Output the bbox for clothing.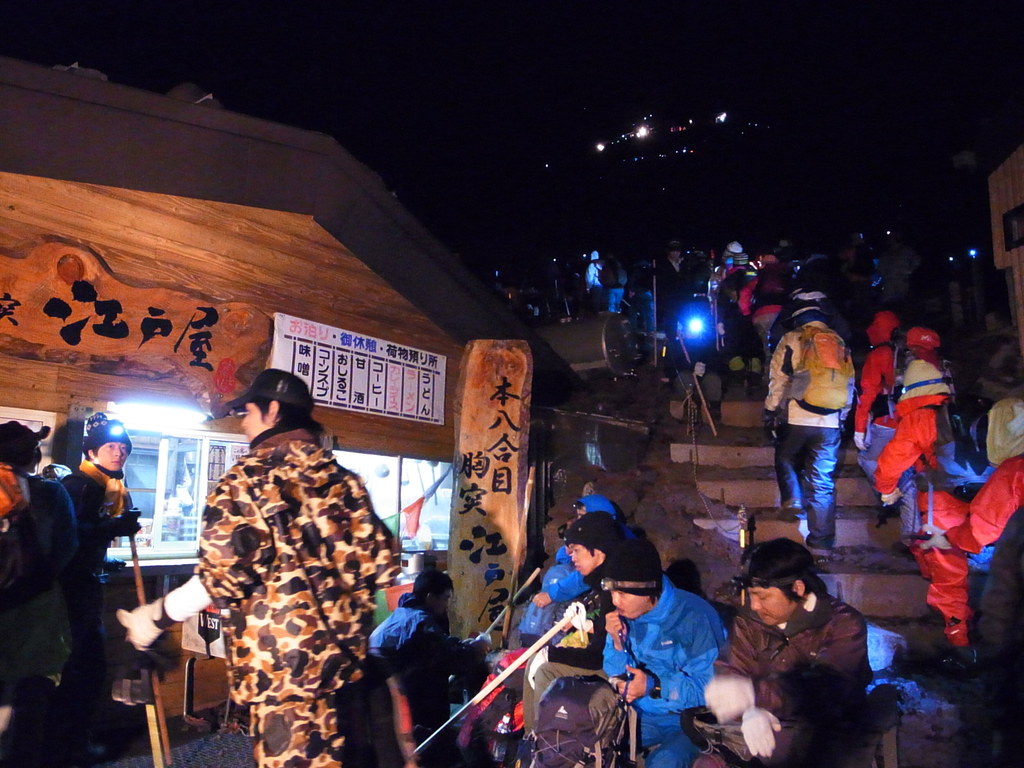
692,590,881,767.
